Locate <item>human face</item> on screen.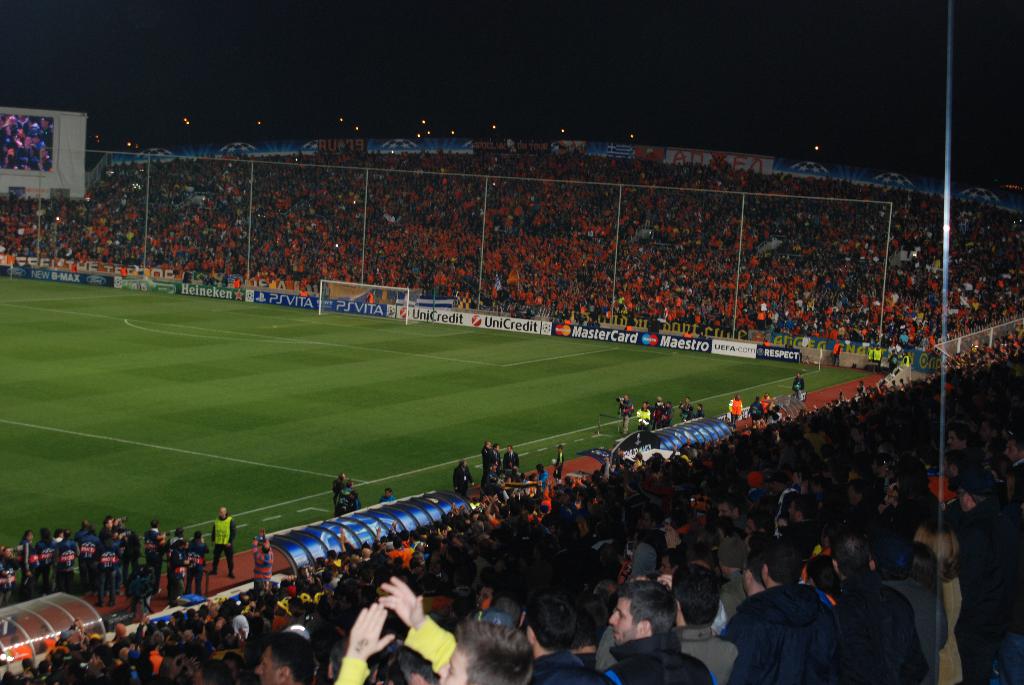
On screen at crop(253, 645, 279, 684).
